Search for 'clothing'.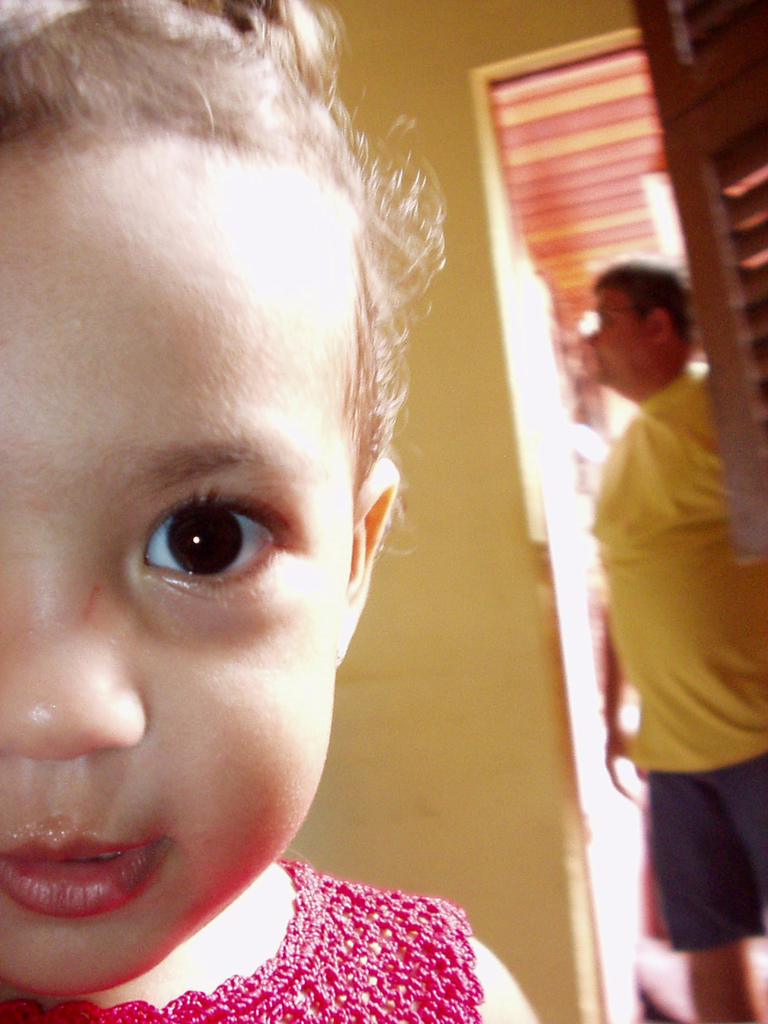
Found at bbox=[579, 200, 761, 1023].
